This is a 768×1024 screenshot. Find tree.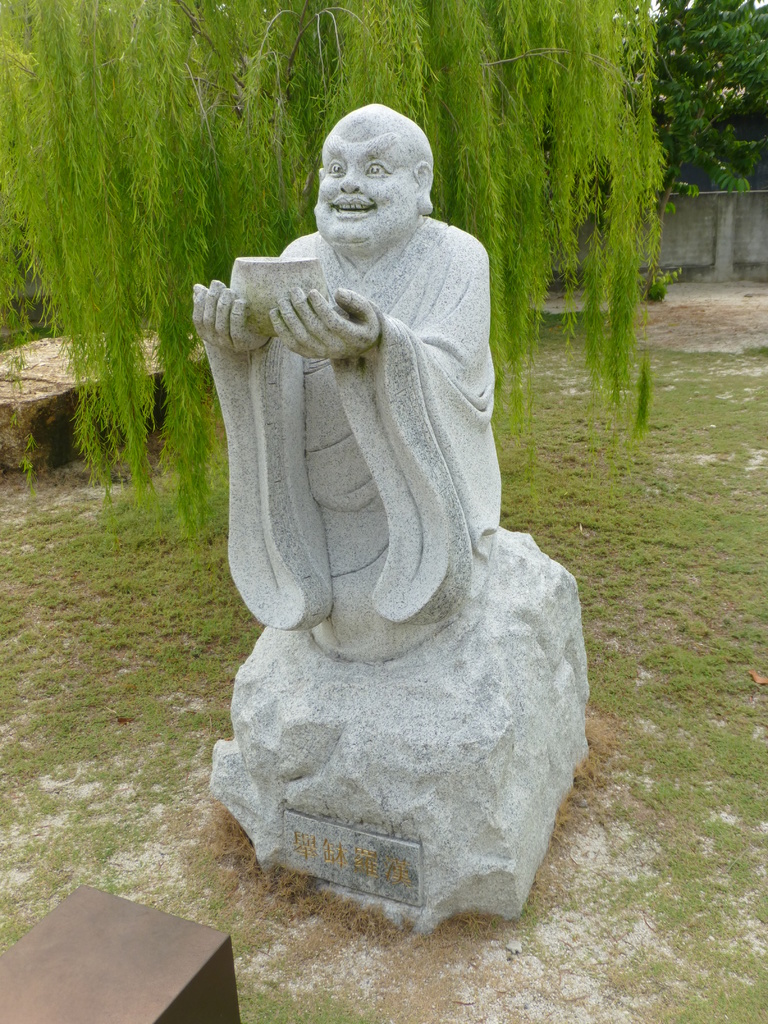
Bounding box: box=[671, 0, 760, 211].
